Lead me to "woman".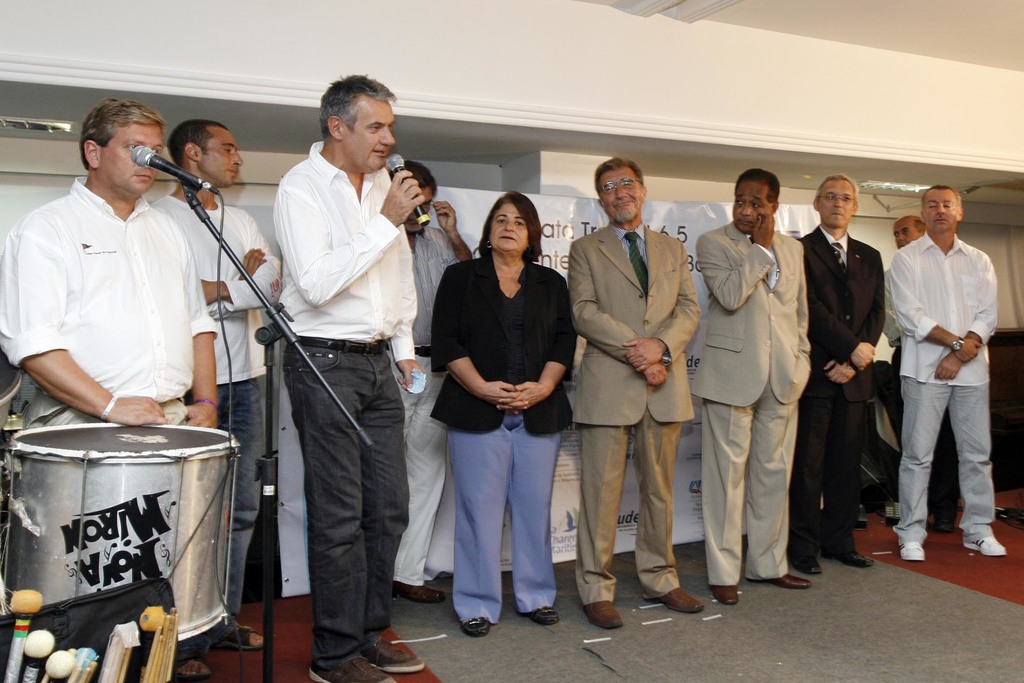
Lead to 420:180:579:631.
